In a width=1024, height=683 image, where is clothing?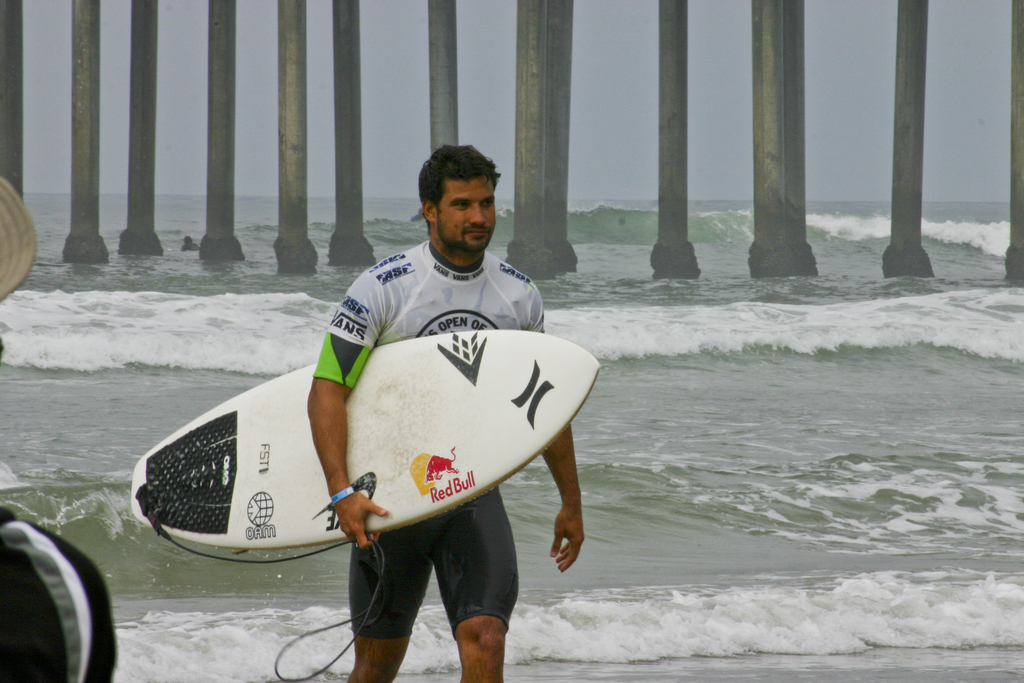
0 485 136 682.
